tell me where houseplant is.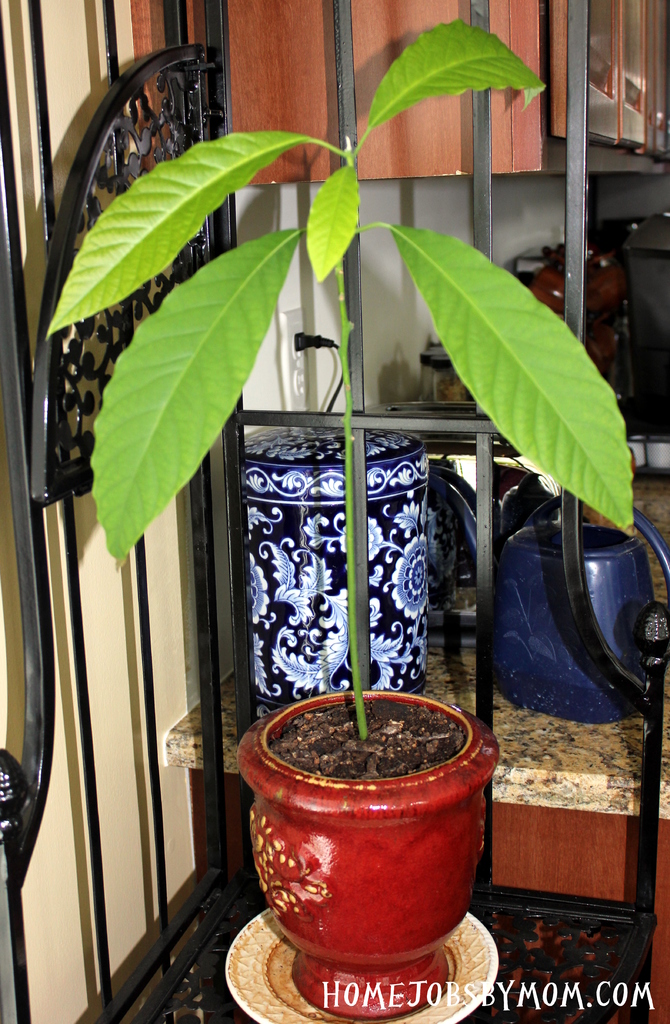
houseplant is at box=[42, 15, 639, 1023].
